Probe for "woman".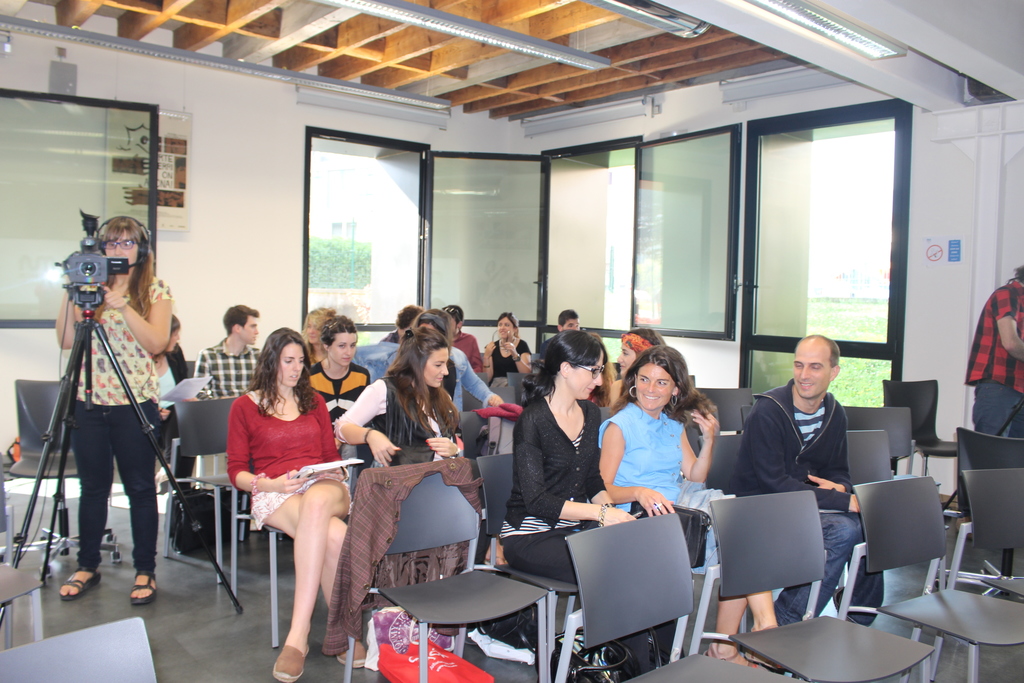
Probe result: <box>307,312,368,459</box>.
